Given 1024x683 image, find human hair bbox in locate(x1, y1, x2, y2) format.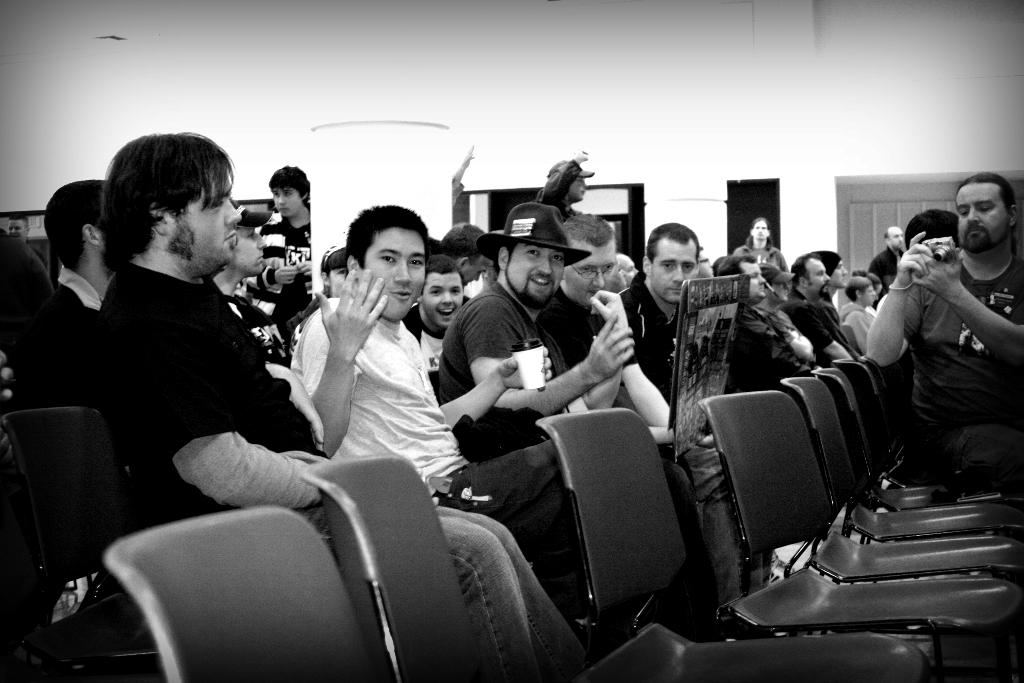
locate(269, 167, 311, 198).
